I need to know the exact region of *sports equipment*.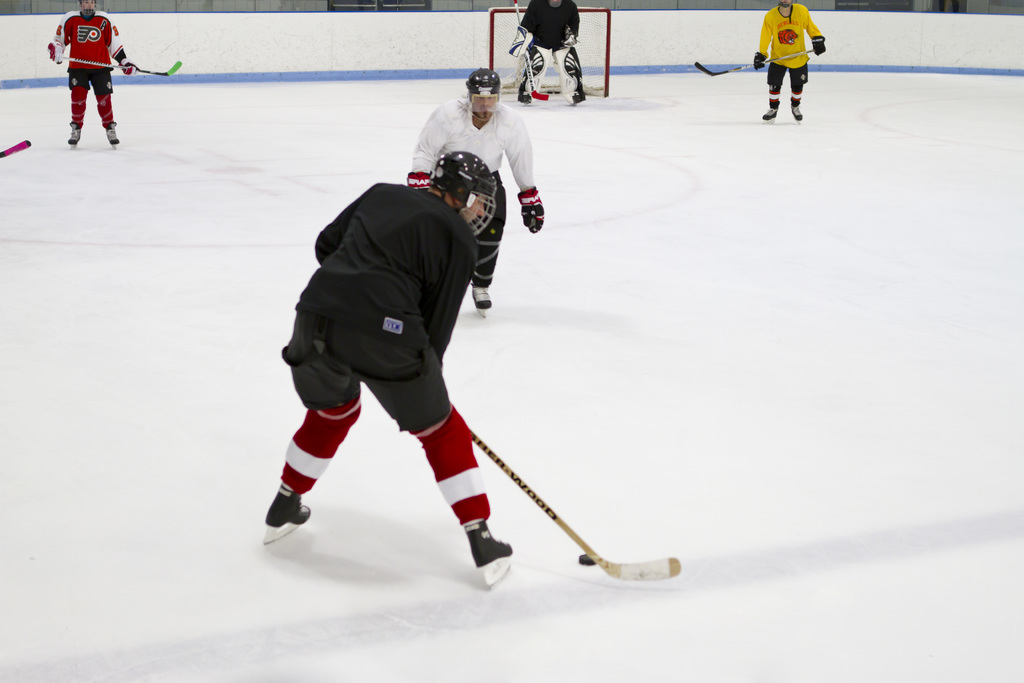
Region: crop(404, 167, 432, 192).
